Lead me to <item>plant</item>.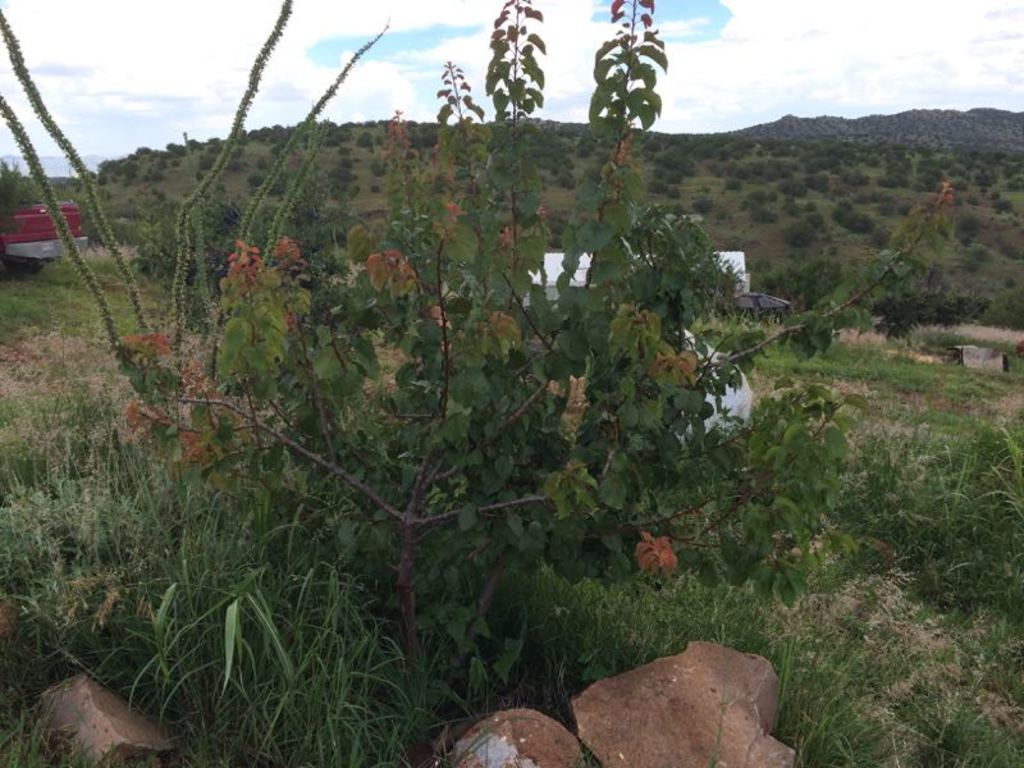
Lead to BBox(648, 166, 662, 179).
